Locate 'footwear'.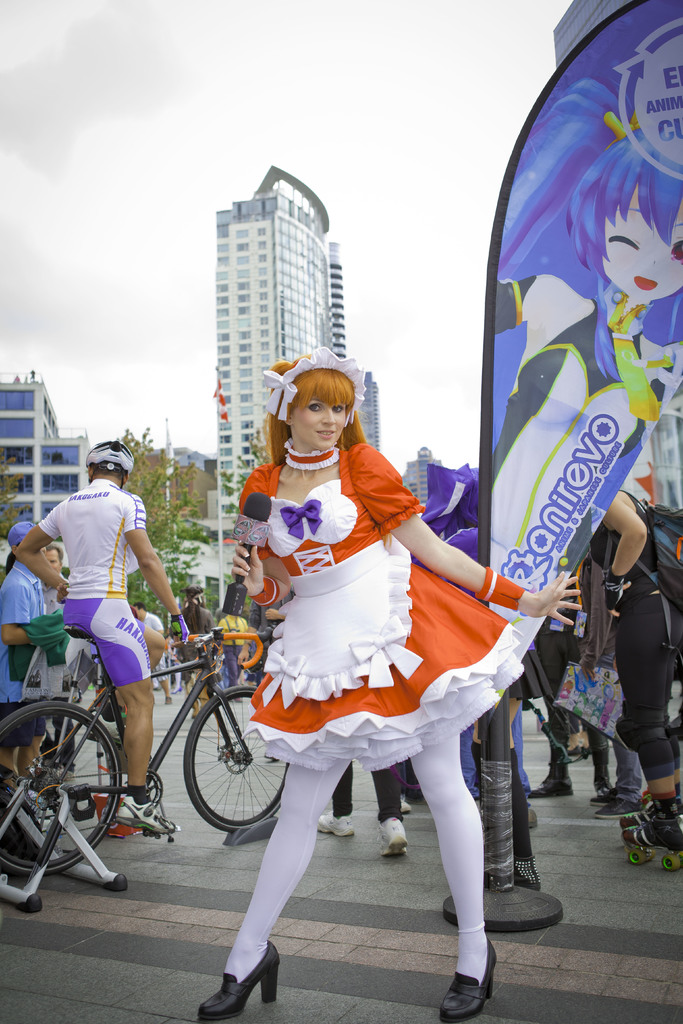
Bounding box: [114,792,197,832].
